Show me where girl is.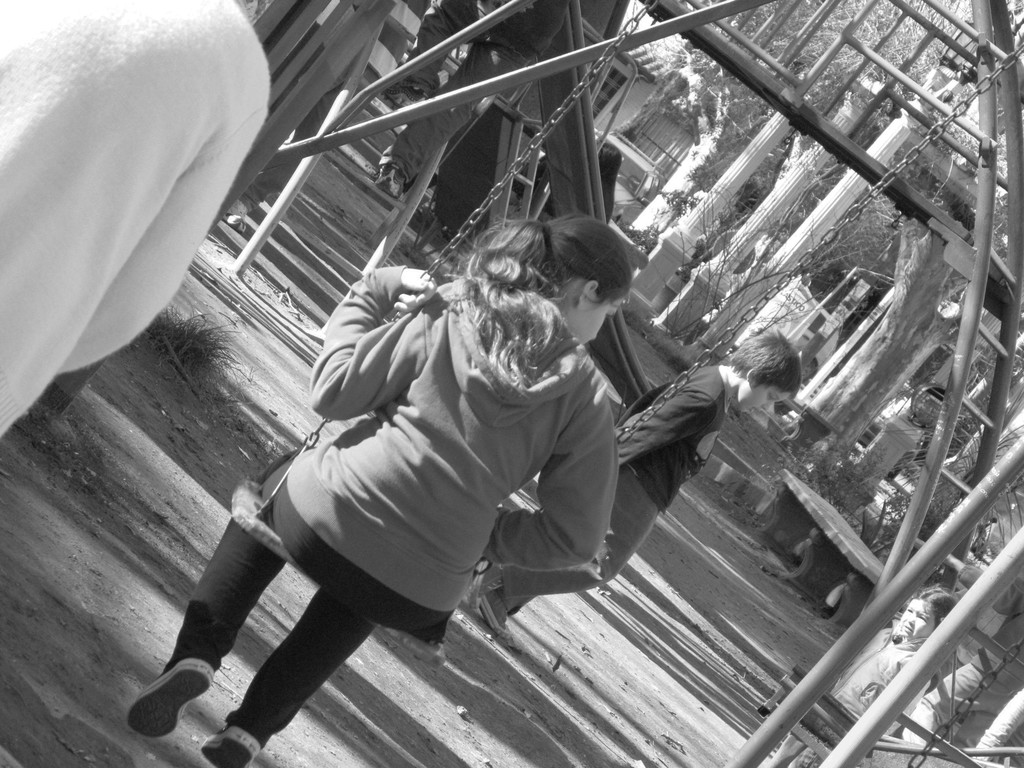
girl is at crop(127, 209, 628, 767).
